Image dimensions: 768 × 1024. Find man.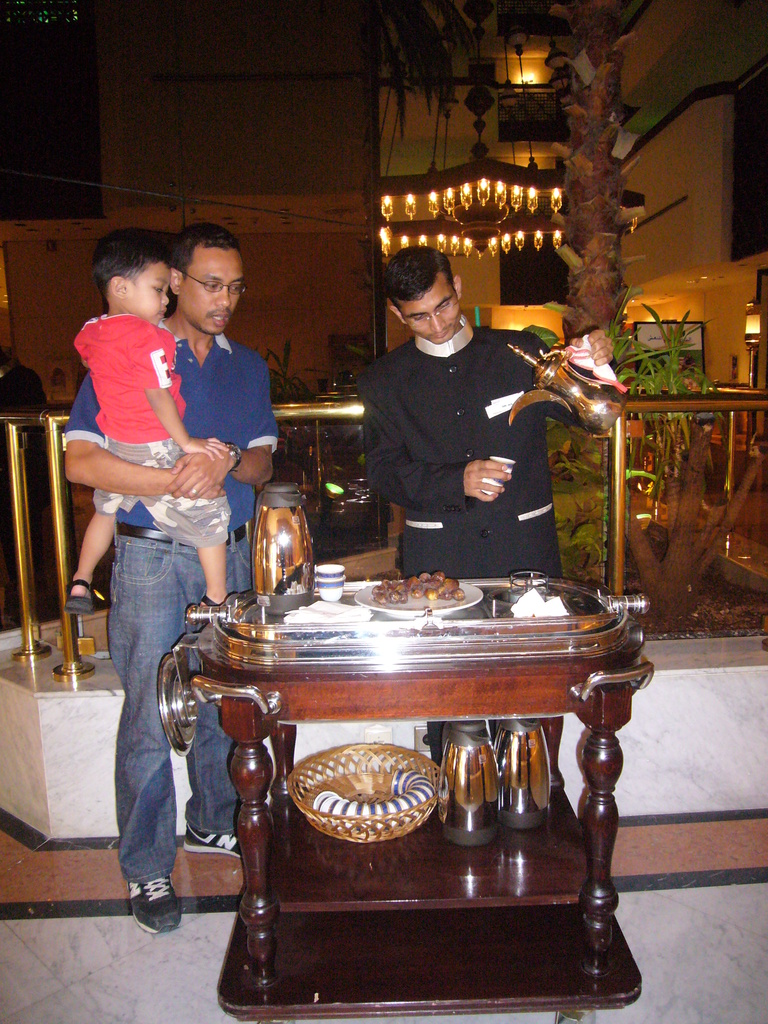
BBox(356, 238, 620, 760).
